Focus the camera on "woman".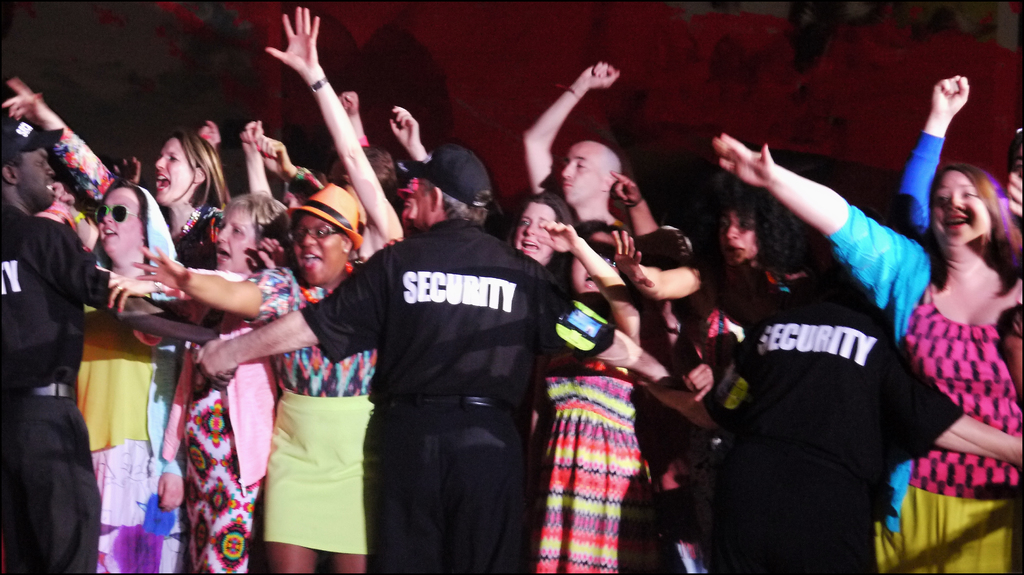
Focus region: (493, 186, 577, 413).
